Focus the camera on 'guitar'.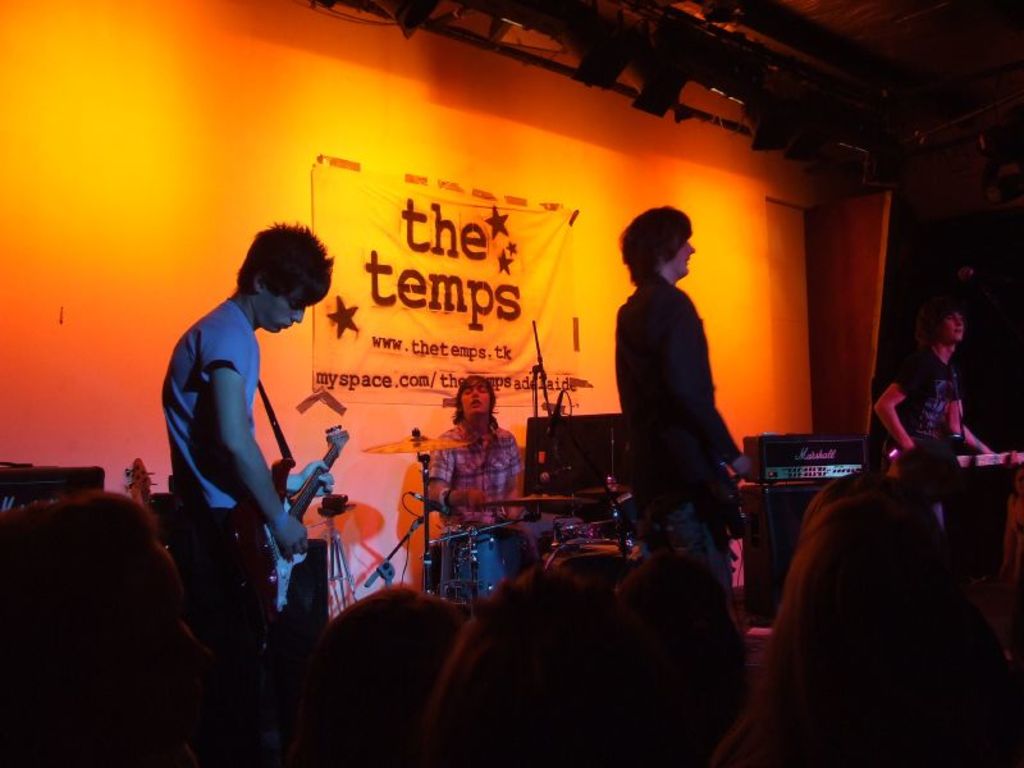
Focus region: (x1=244, y1=420, x2=346, y2=611).
